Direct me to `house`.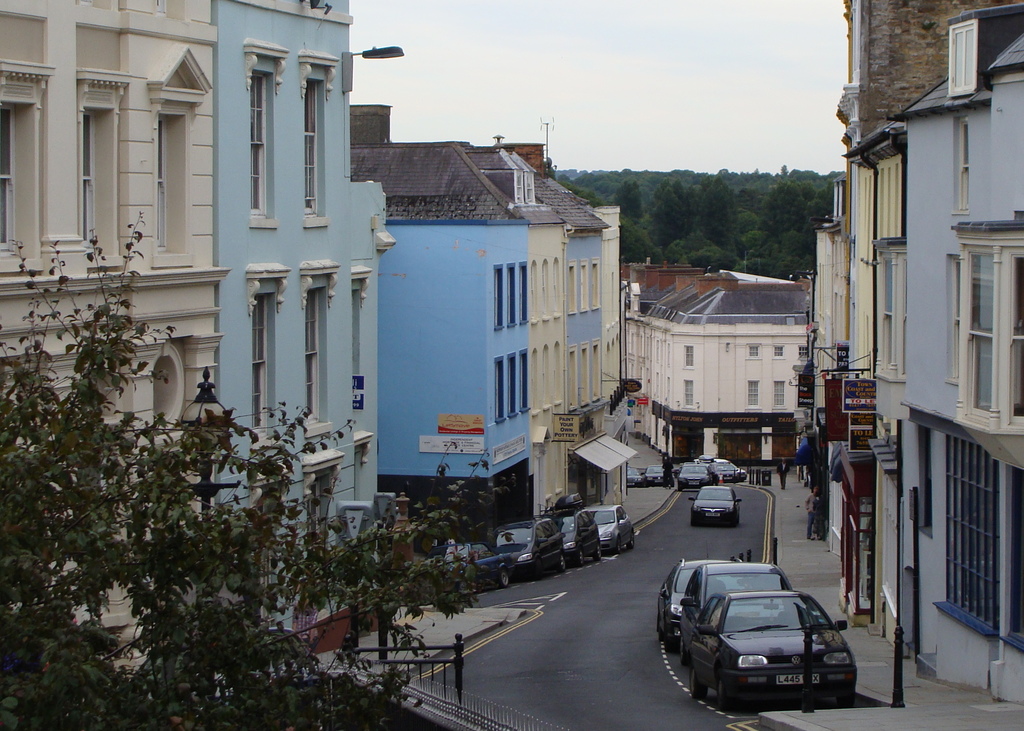
Direction: <region>899, 0, 1023, 705</region>.
